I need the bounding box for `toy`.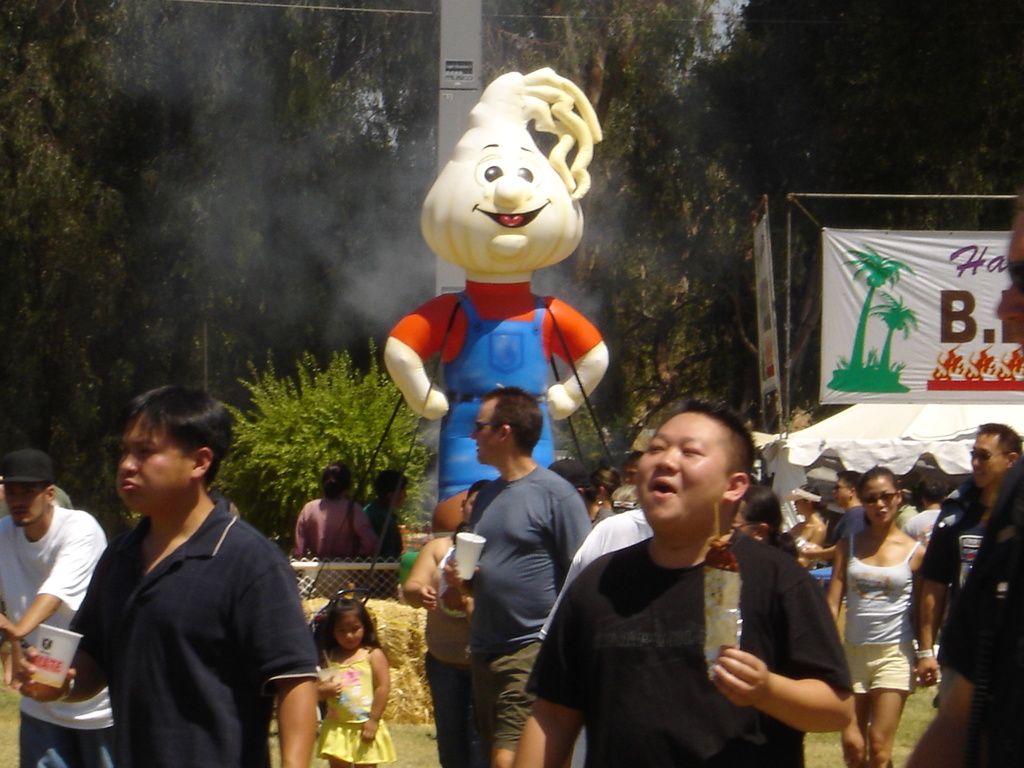
Here it is: {"x1": 371, "y1": 72, "x2": 627, "y2": 495}.
